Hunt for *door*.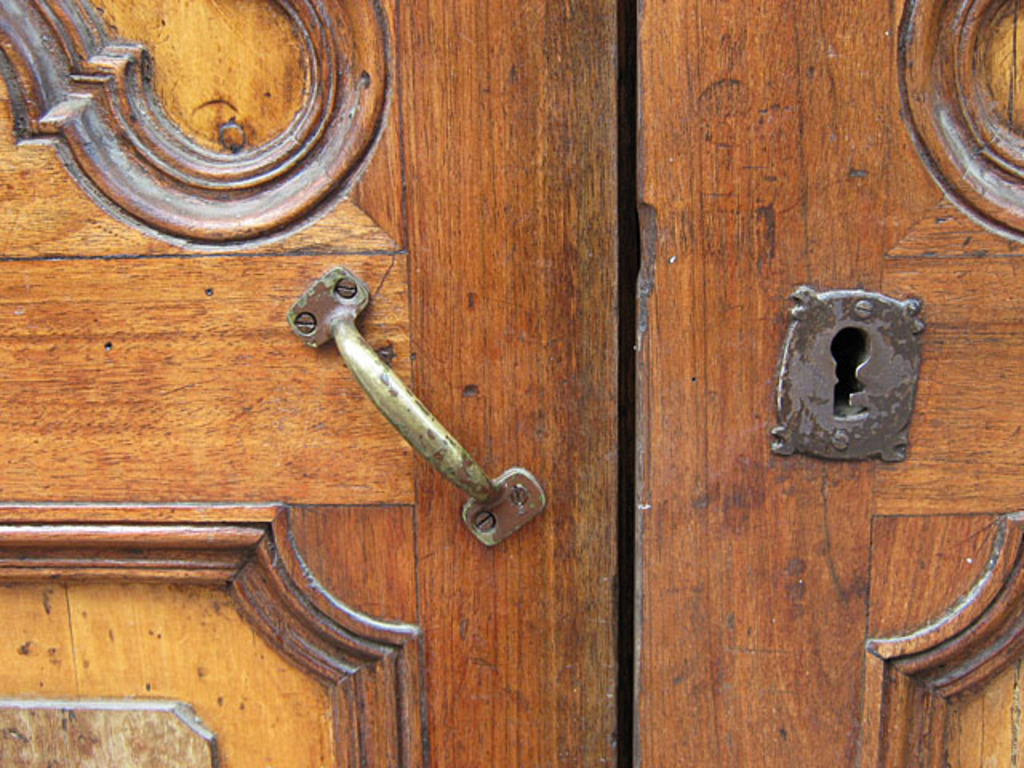
Hunted down at <bbox>0, 0, 622, 766</bbox>.
